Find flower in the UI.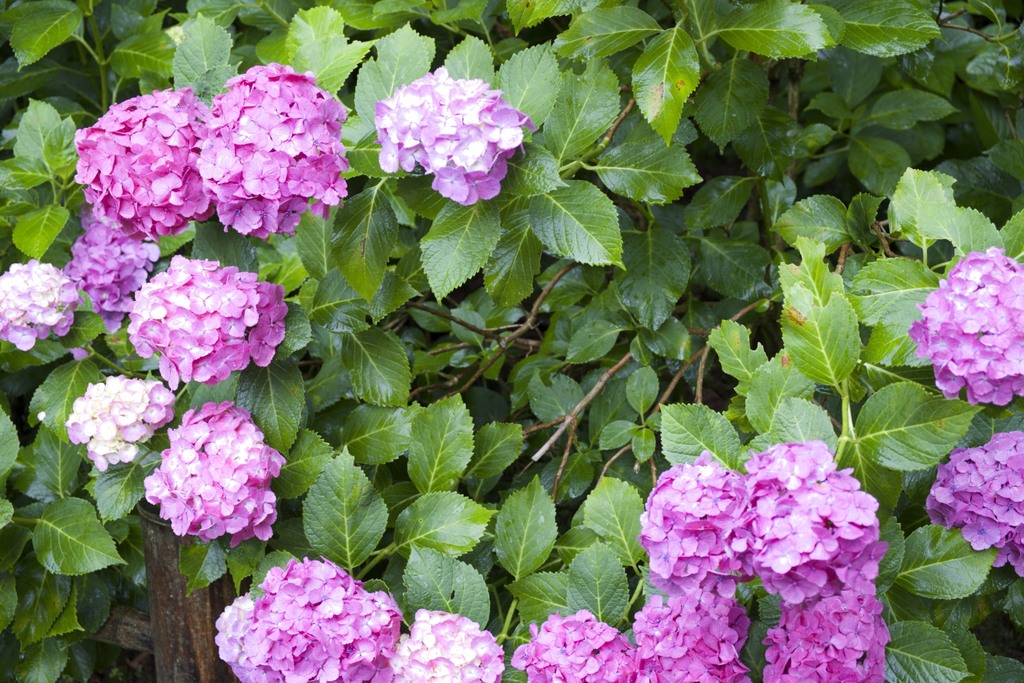
UI element at (x1=204, y1=62, x2=362, y2=231).
